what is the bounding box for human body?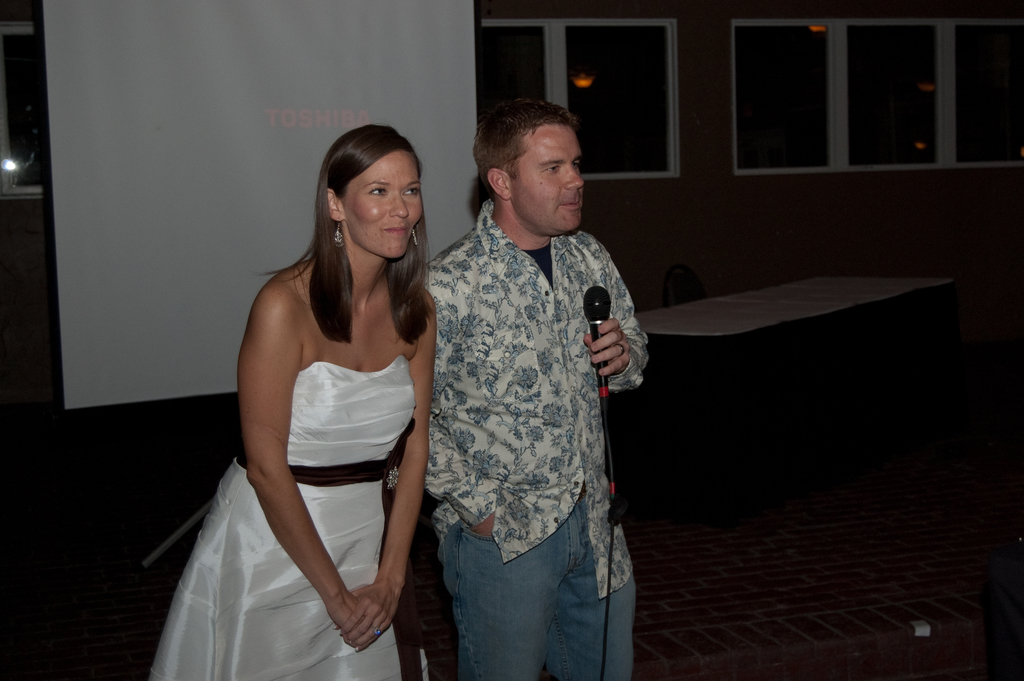
(left=429, top=197, right=652, bottom=680).
